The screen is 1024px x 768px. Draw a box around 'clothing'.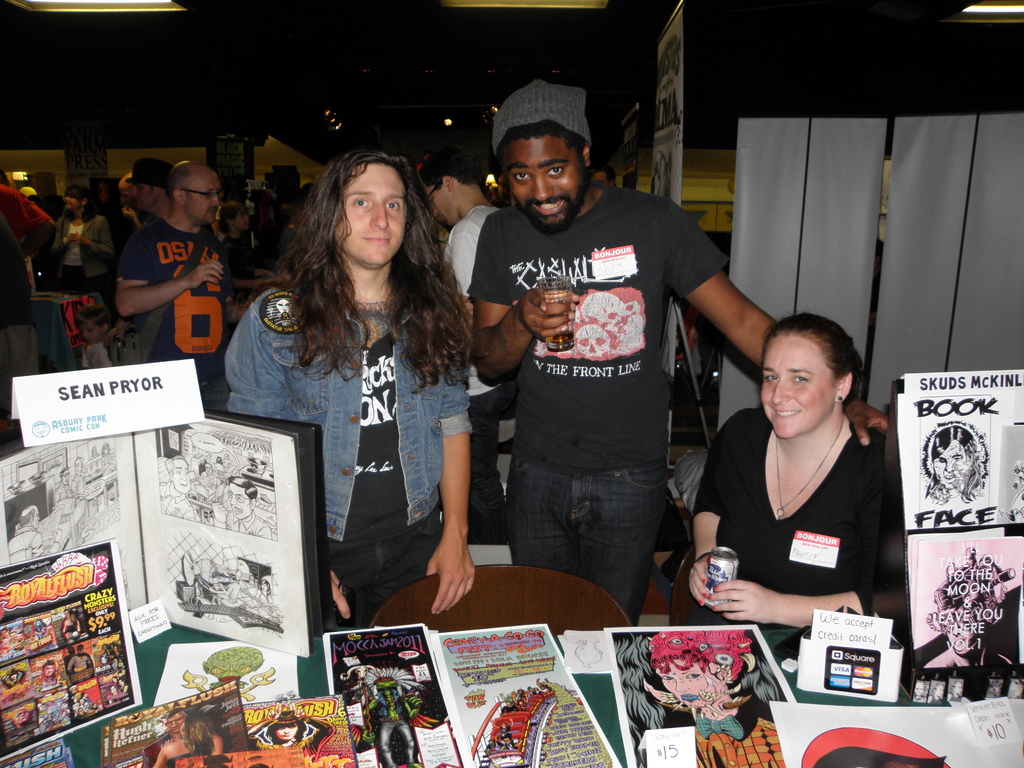
<bbox>58, 209, 117, 301</bbox>.
